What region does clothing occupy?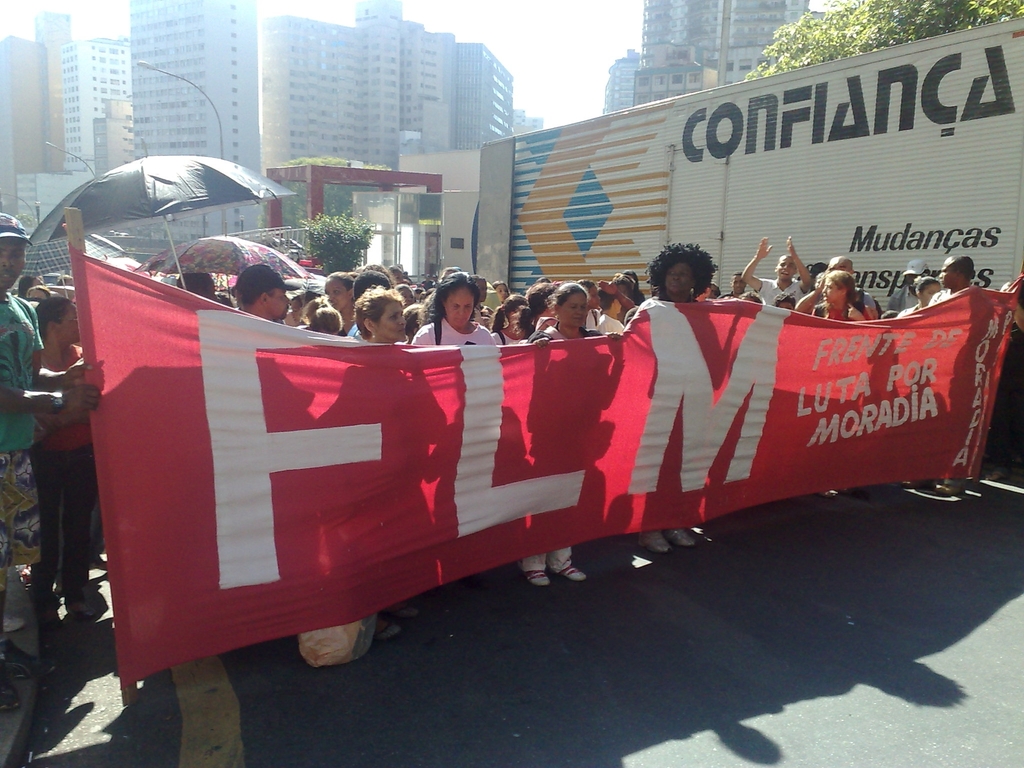
916 287 972 316.
